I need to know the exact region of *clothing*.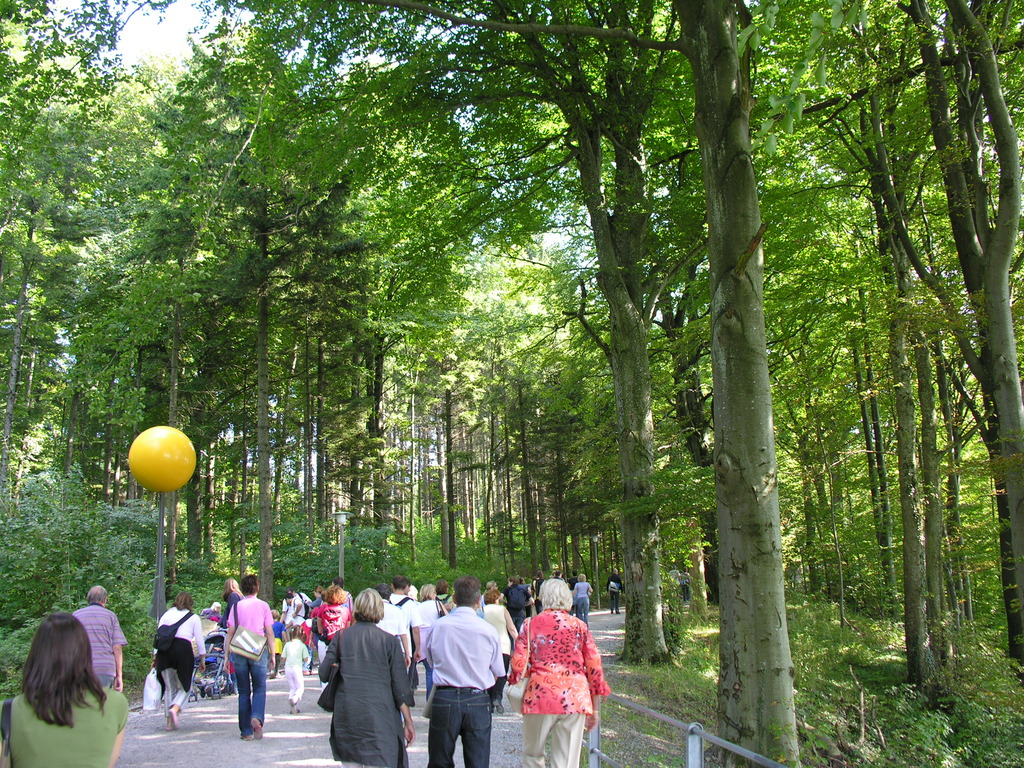
Region: {"x1": 678, "y1": 573, "x2": 688, "y2": 604}.
